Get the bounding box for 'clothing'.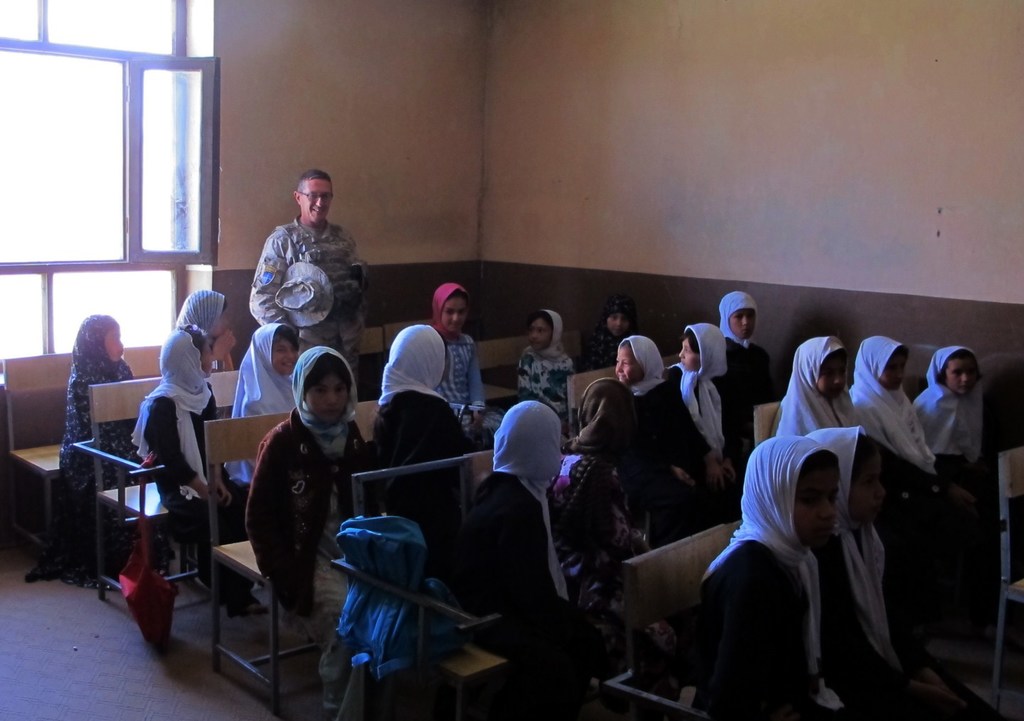
box(814, 418, 932, 720).
